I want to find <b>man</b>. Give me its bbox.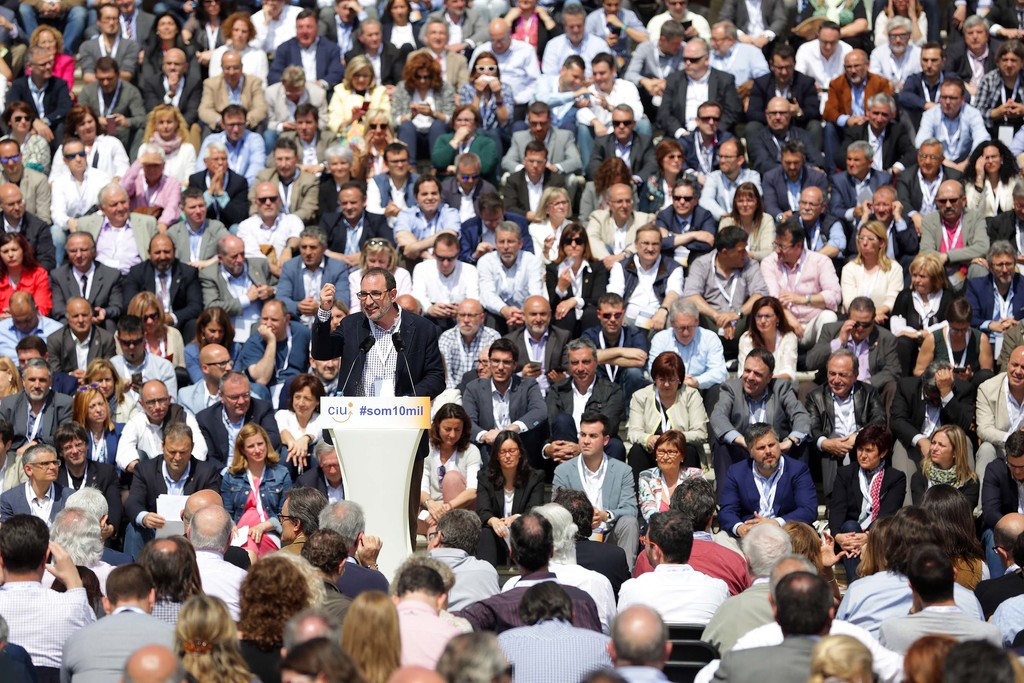
BBox(127, 234, 203, 339).
